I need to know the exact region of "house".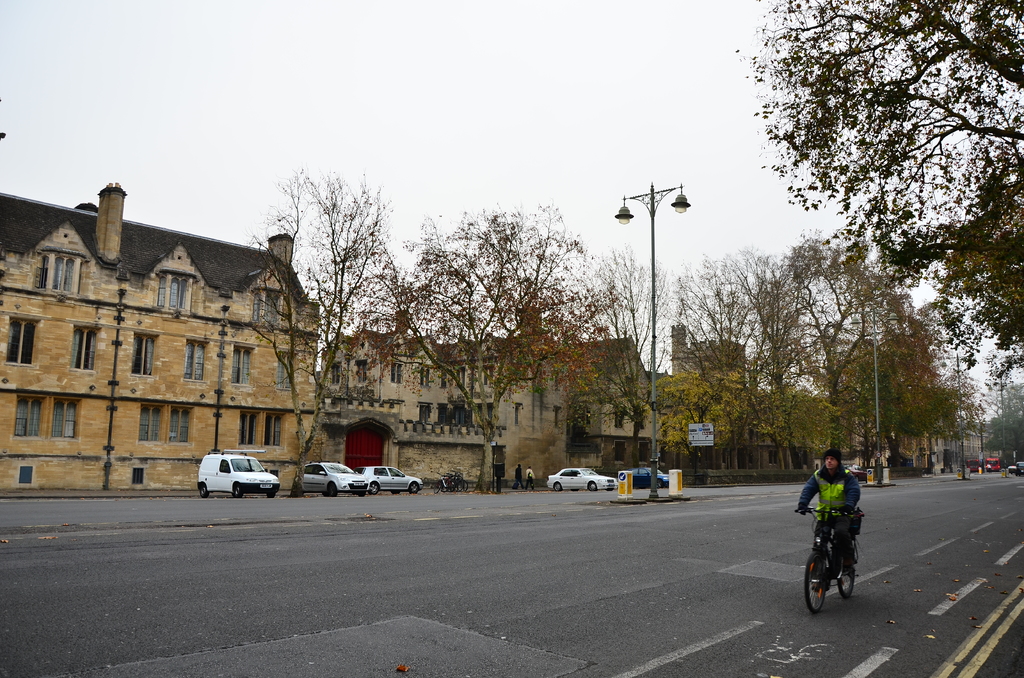
Region: Rect(0, 180, 320, 483).
